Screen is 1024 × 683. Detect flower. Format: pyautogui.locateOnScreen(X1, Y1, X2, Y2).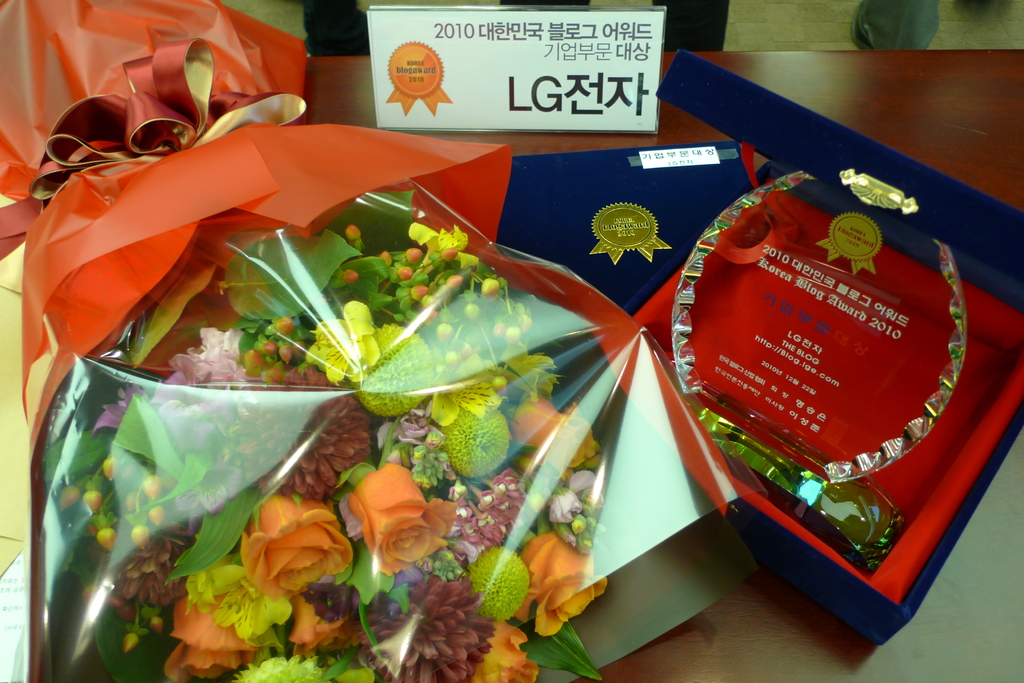
pyautogui.locateOnScreen(109, 550, 182, 613).
